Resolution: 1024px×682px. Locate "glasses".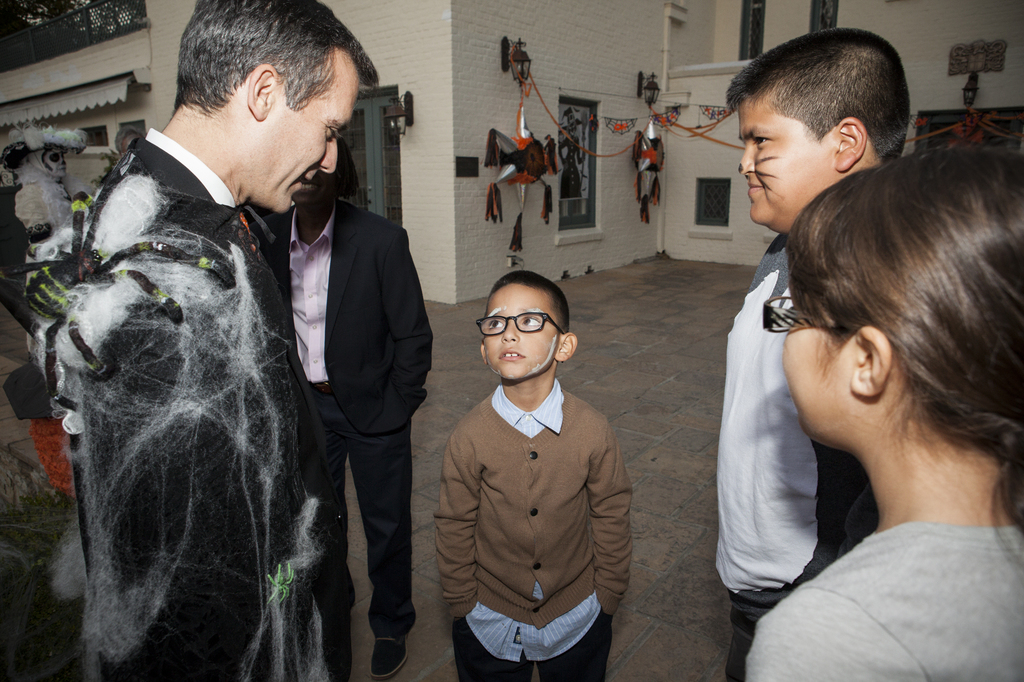
locate(475, 310, 568, 338).
